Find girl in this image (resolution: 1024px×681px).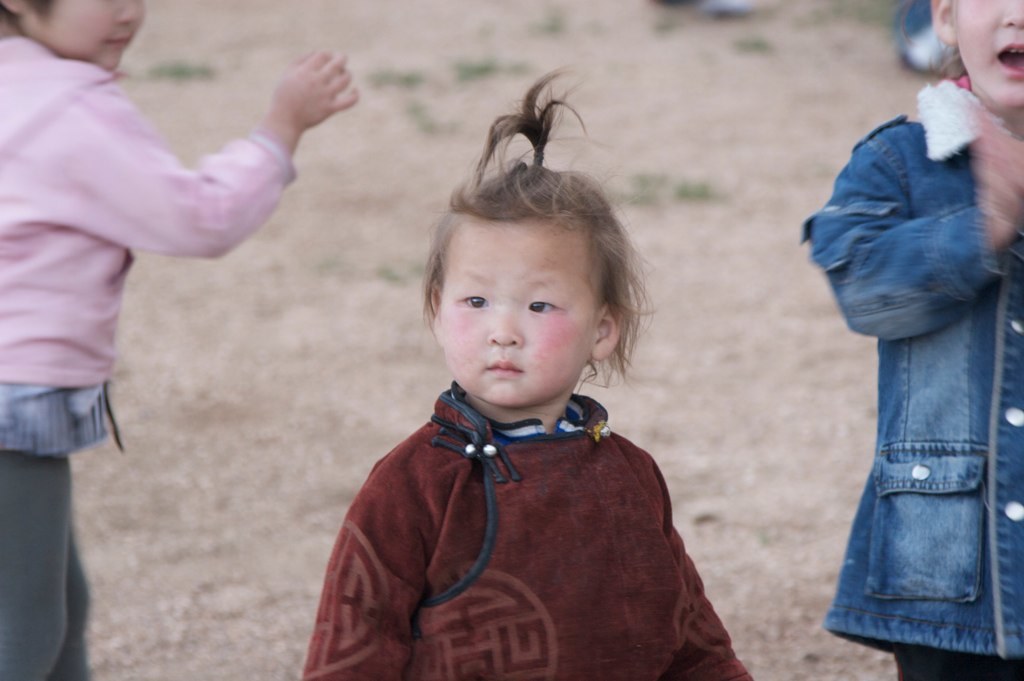
(left=302, top=68, right=753, bottom=680).
